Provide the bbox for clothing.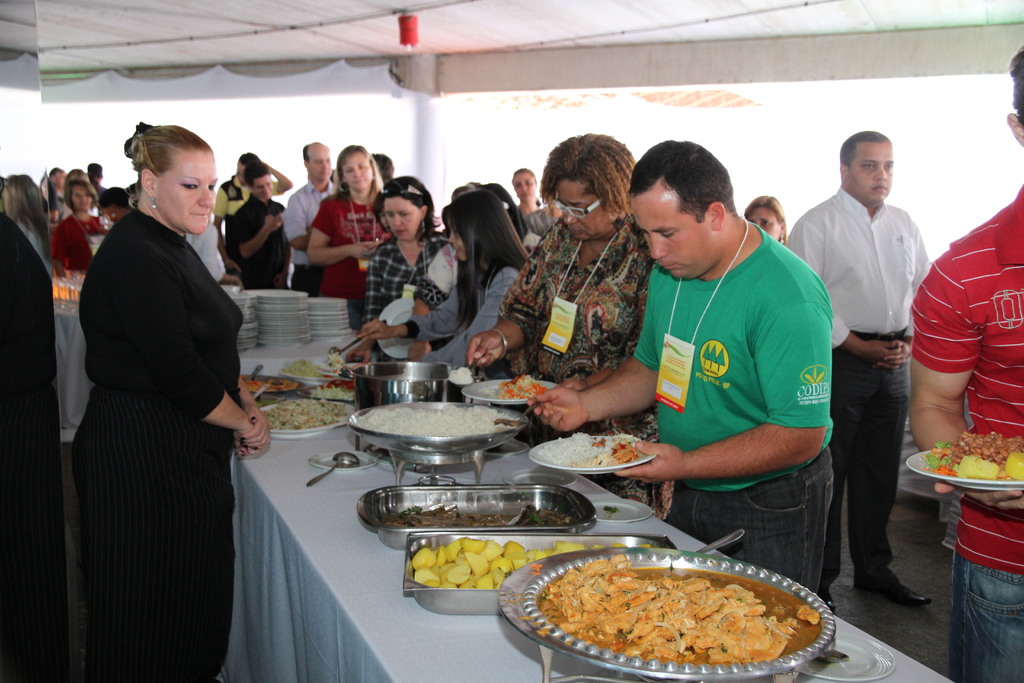
crop(414, 242, 460, 304).
